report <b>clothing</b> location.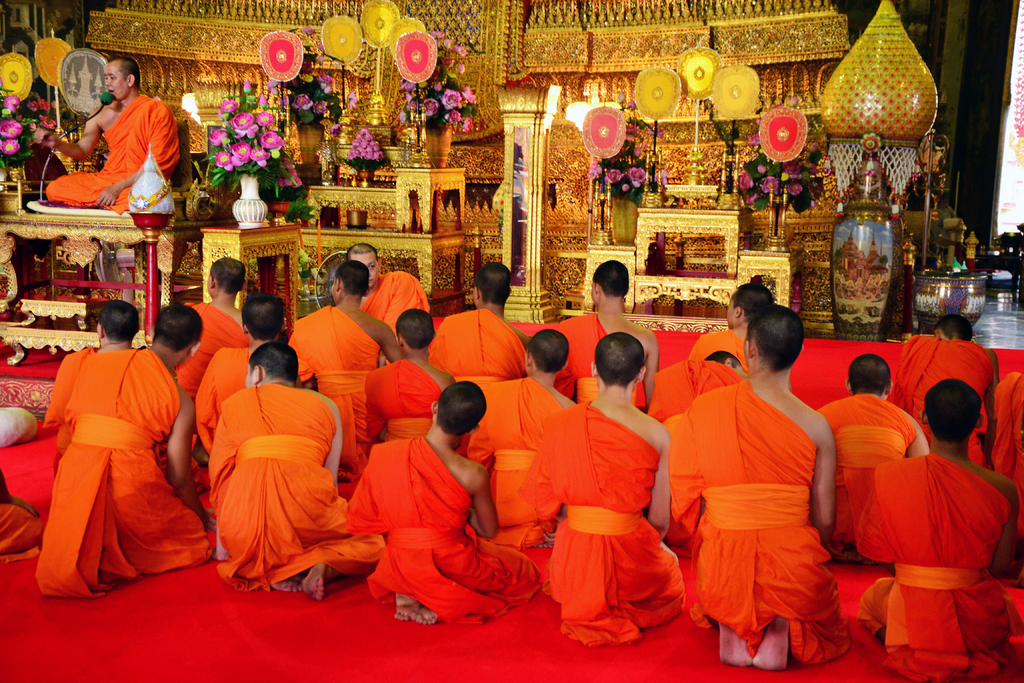
Report: (left=198, top=381, right=386, bottom=579).
